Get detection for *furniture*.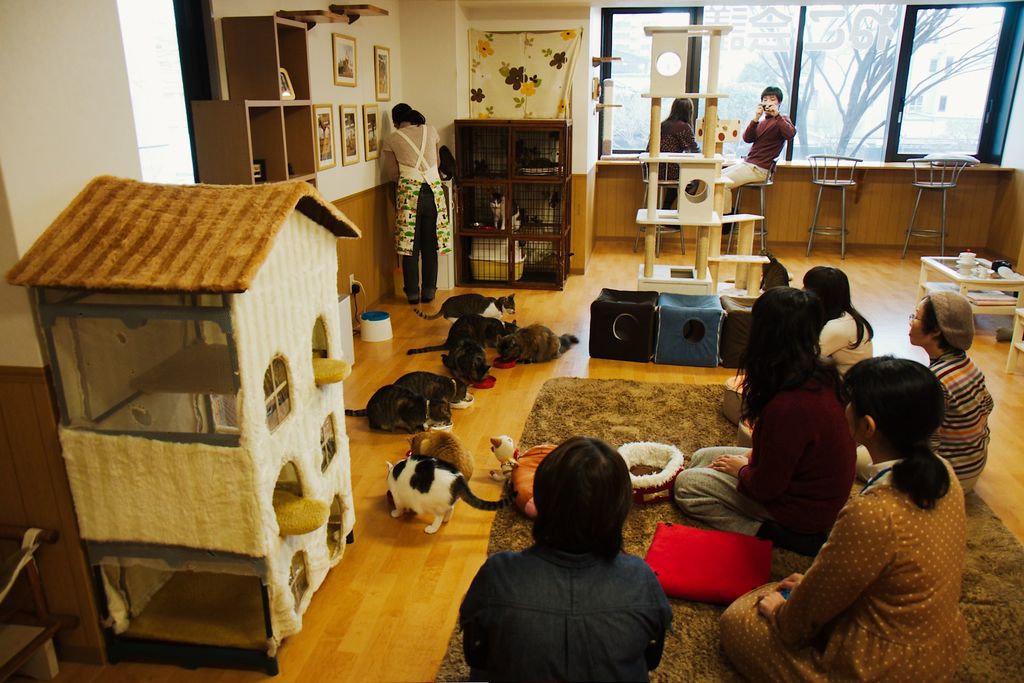
Detection: rect(728, 158, 780, 255).
